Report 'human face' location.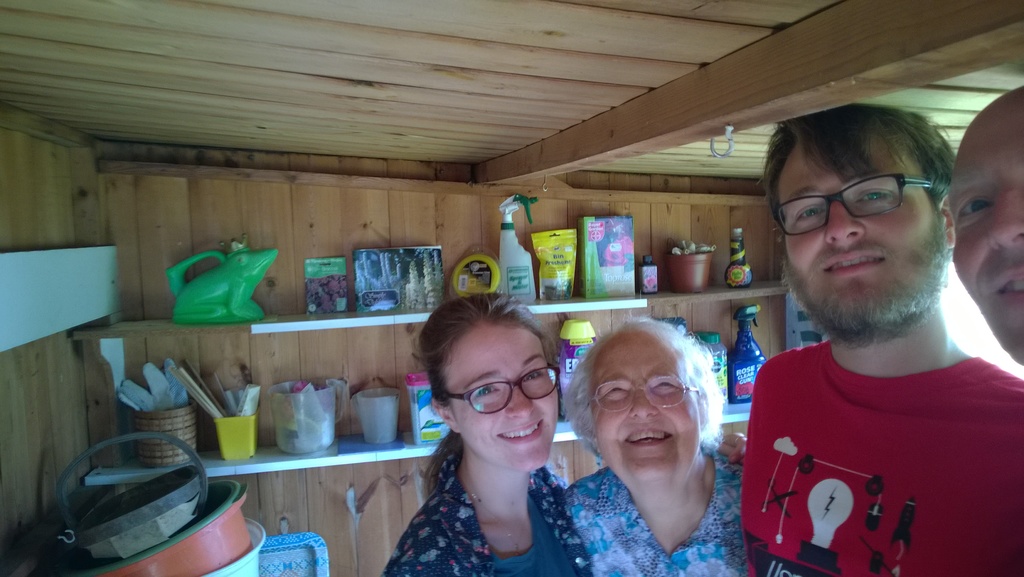
Report: (left=952, top=90, right=1023, bottom=361).
